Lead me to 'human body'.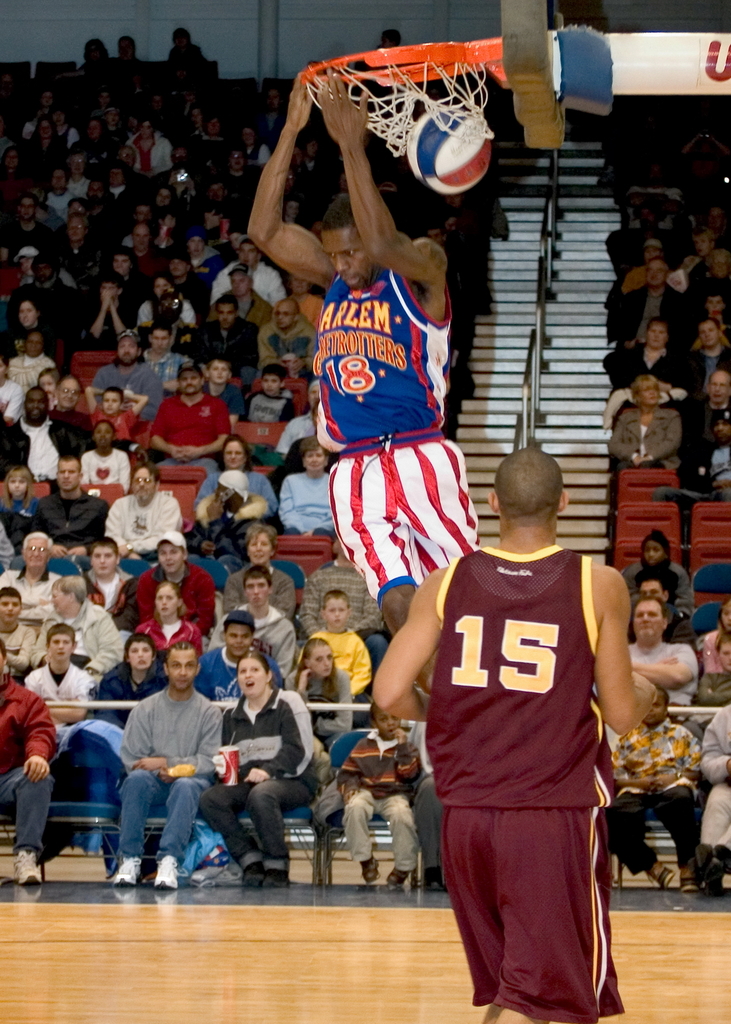
Lead to bbox(207, 199, 238, 242).
